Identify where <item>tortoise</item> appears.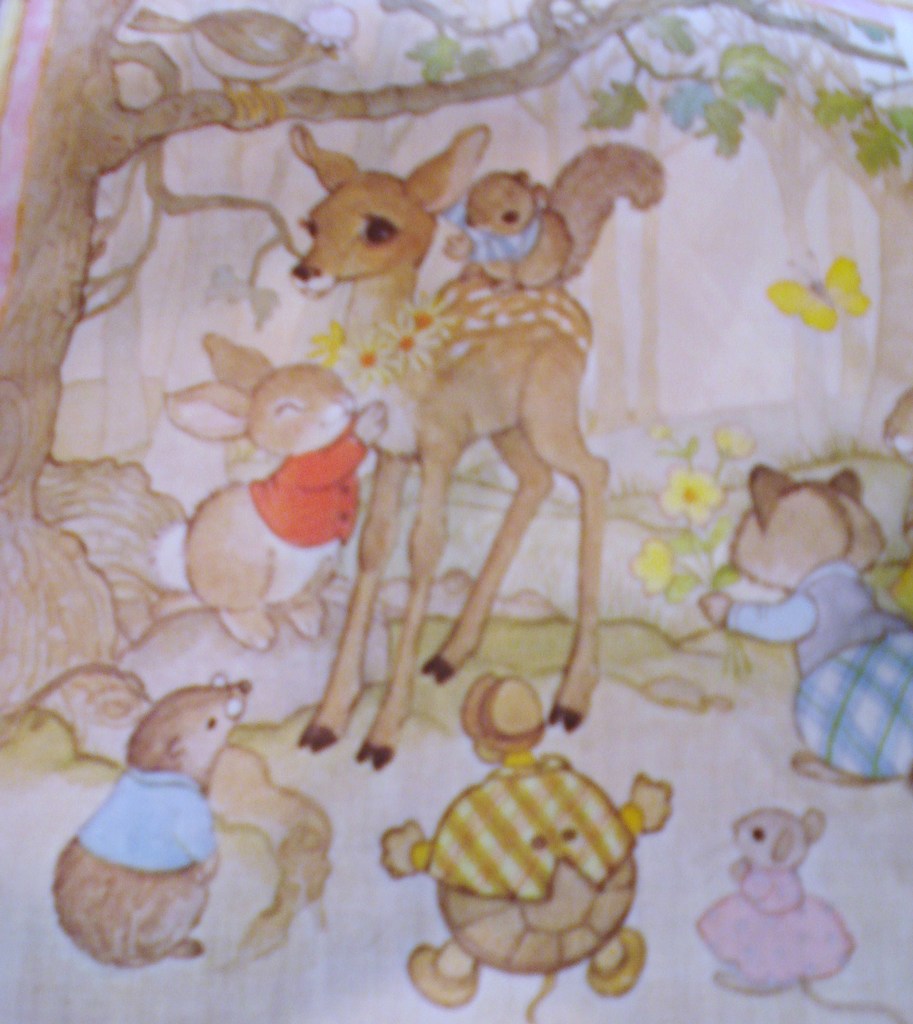
Appears at (x1=379, y1=662, x2=676, y2=1023).
